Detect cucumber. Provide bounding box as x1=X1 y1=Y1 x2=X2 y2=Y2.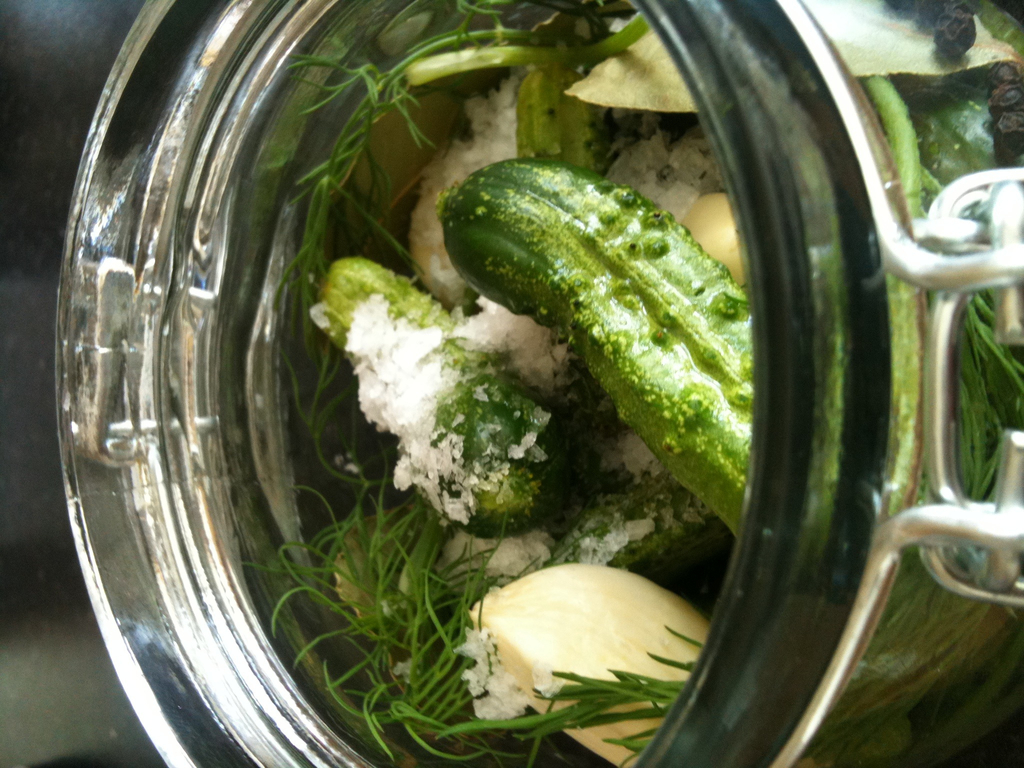
x1=550 y1=438 x2=724 y2=573.
